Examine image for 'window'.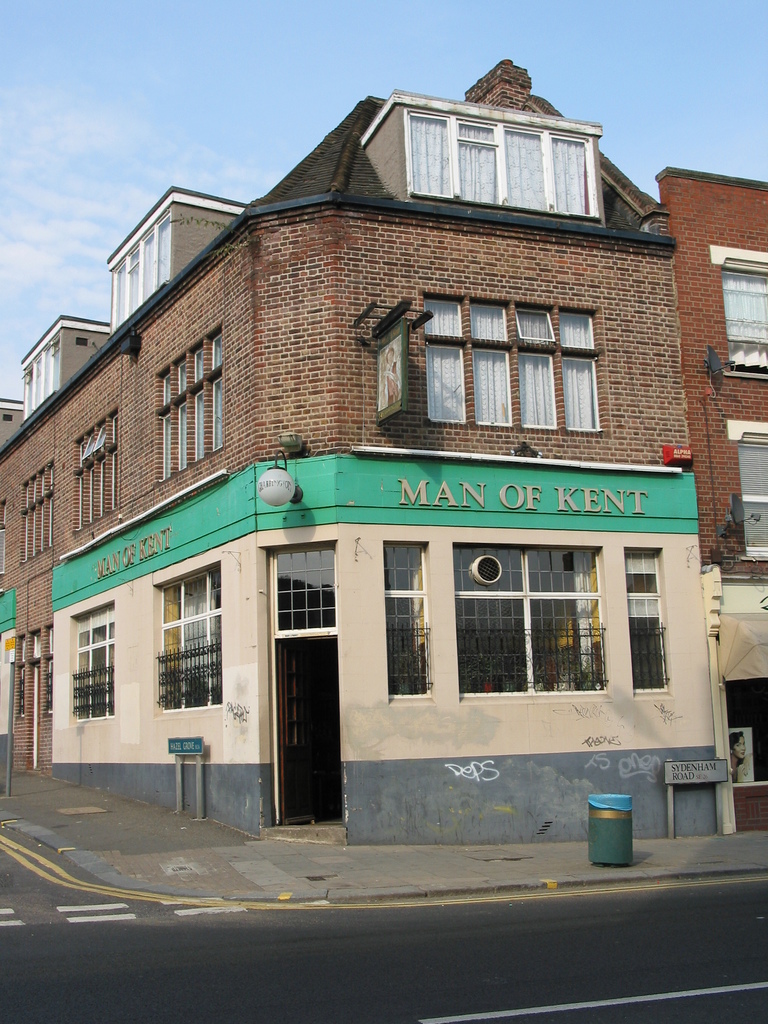
Examination result: x1=72, y1=406, x2=119, y2=536.
